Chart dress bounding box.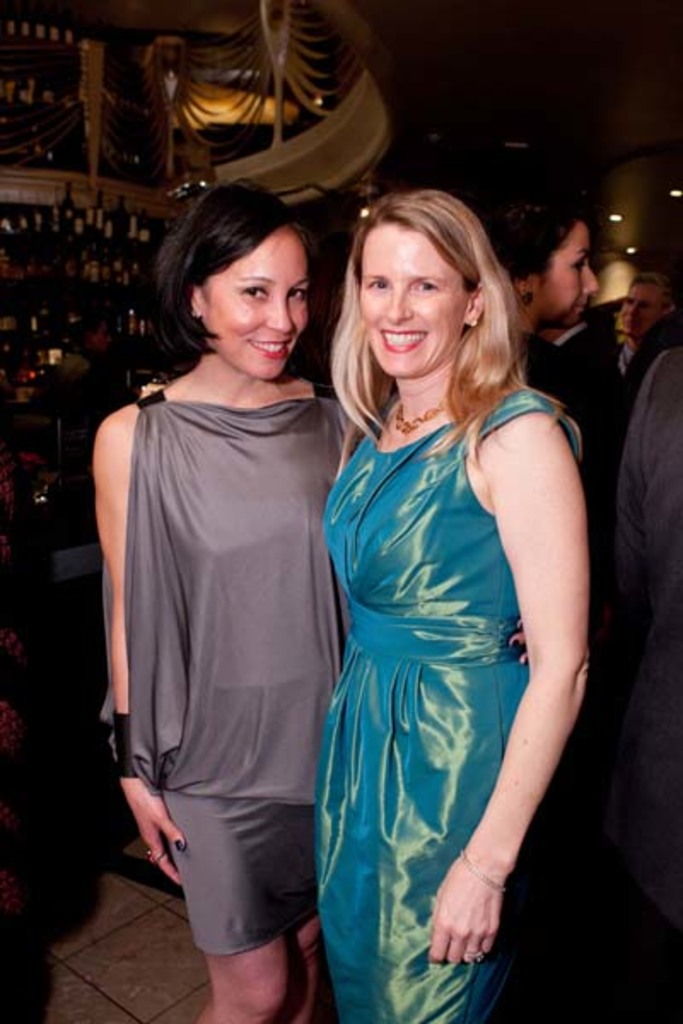
Charted: (224,265,575,923).
